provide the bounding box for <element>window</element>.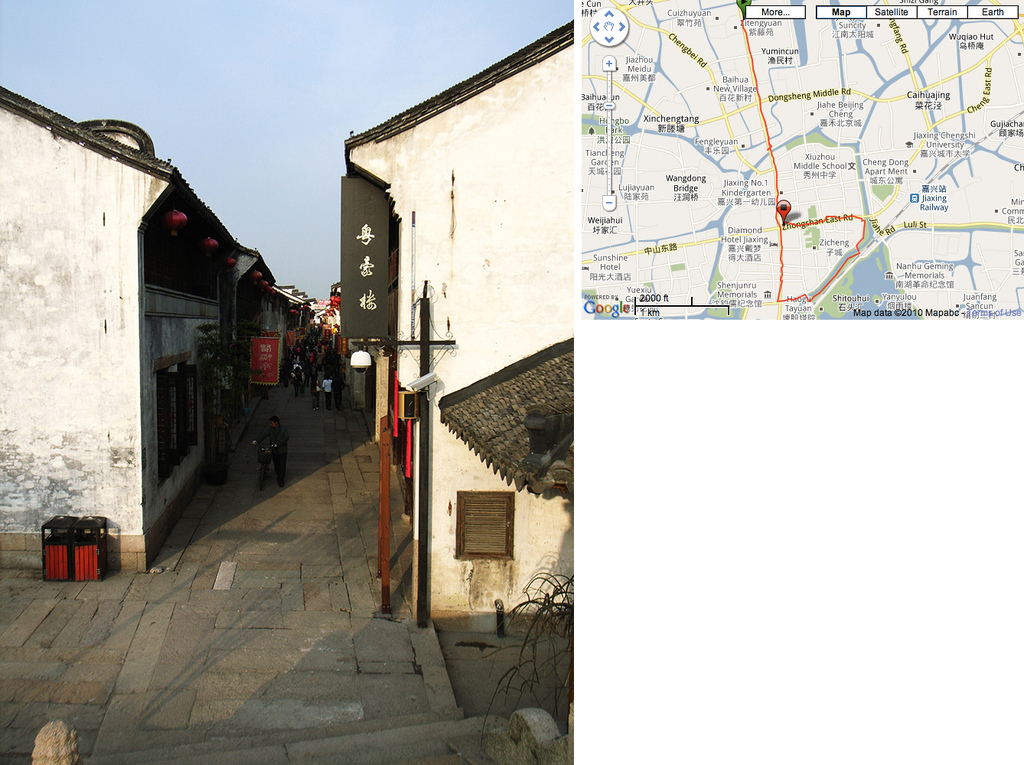
[left=455, top=489, right=509, bottom=562].
